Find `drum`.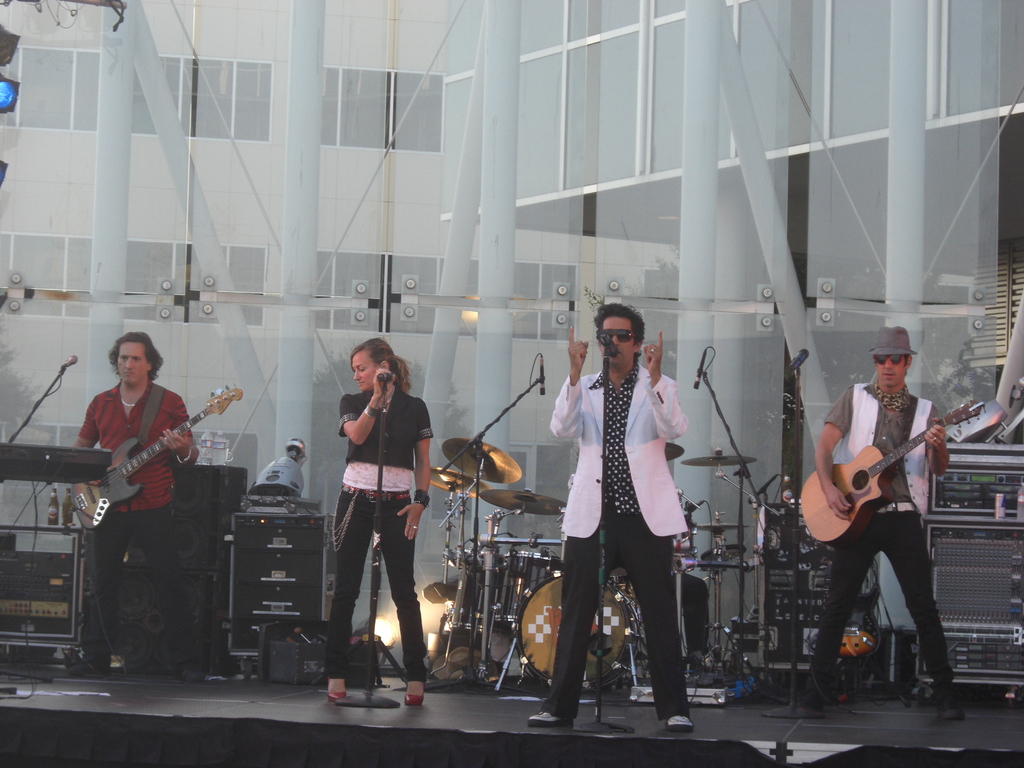
493:547:567:625.
